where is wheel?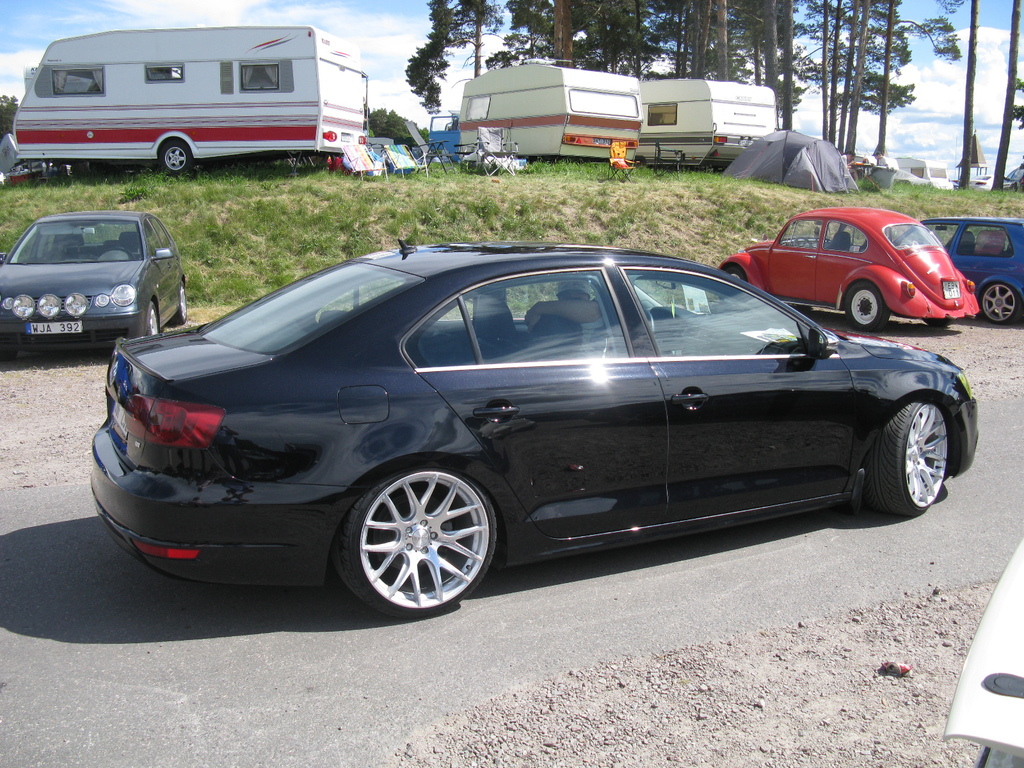
rect(722, 262, 748, 291).
